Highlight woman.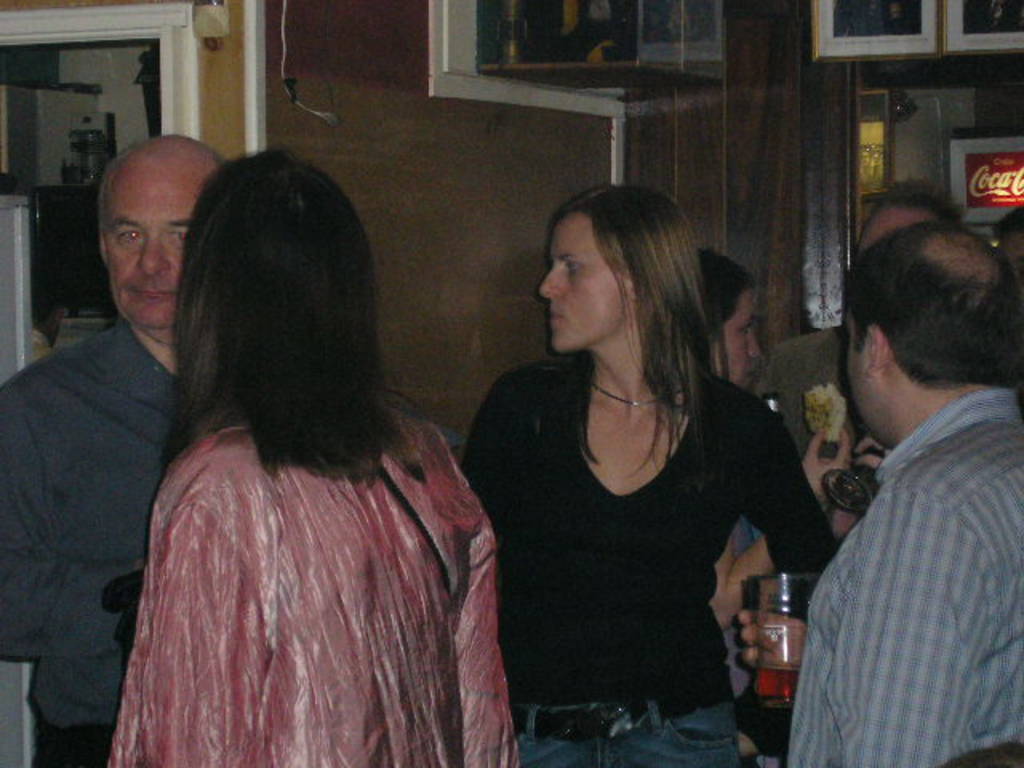
Highlighted region: BBox(686, 245, 851, 766).
